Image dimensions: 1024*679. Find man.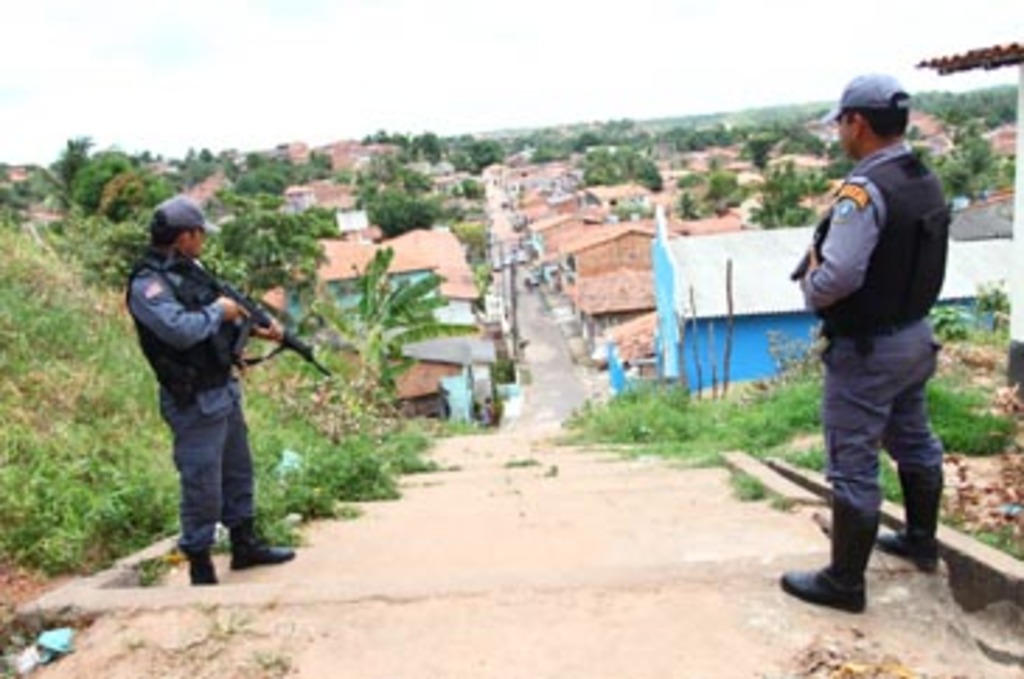
locate(788, 95, 968, 626).
